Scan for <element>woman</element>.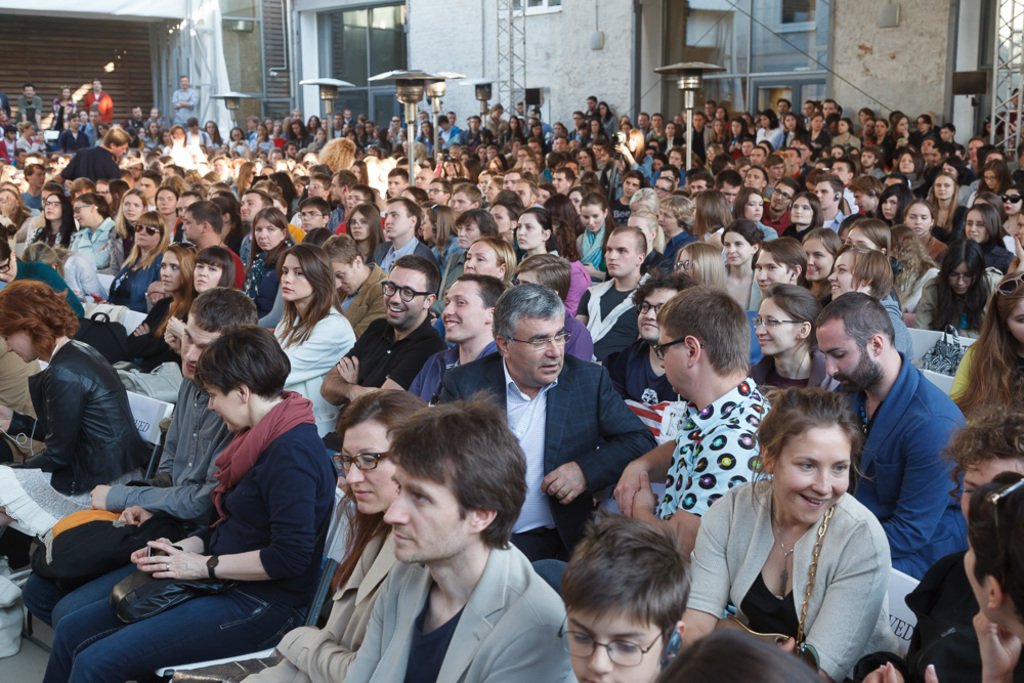
Scan result: select_region(292, 176, 309, 206).
